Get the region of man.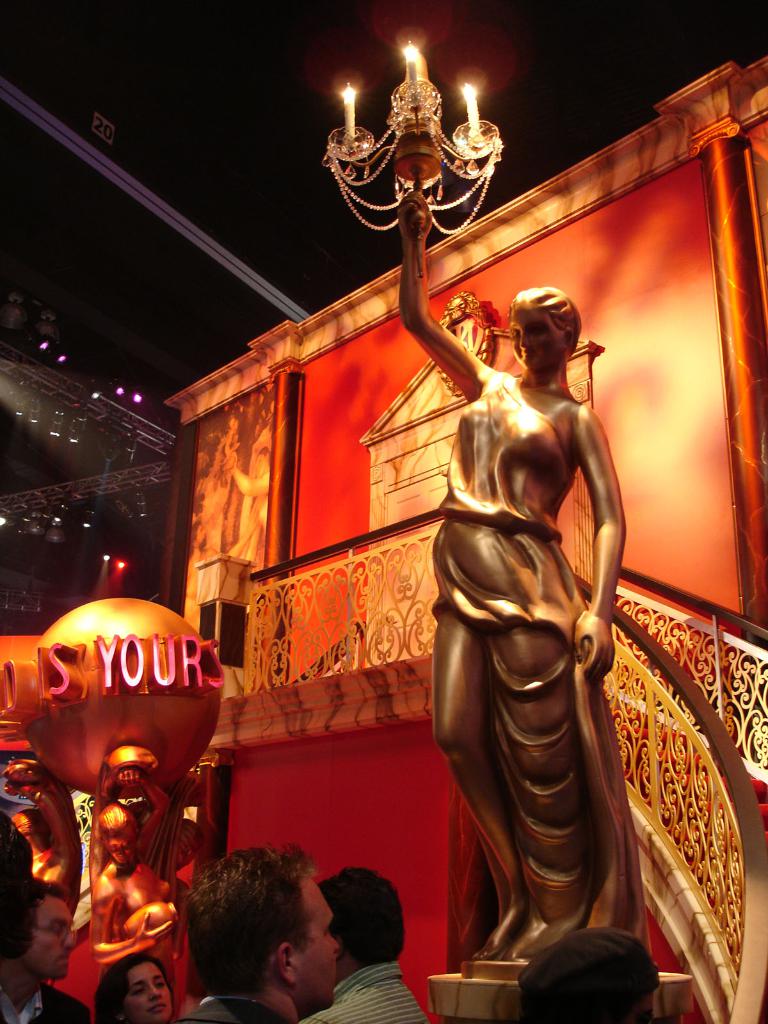
300 867 429 1023.
